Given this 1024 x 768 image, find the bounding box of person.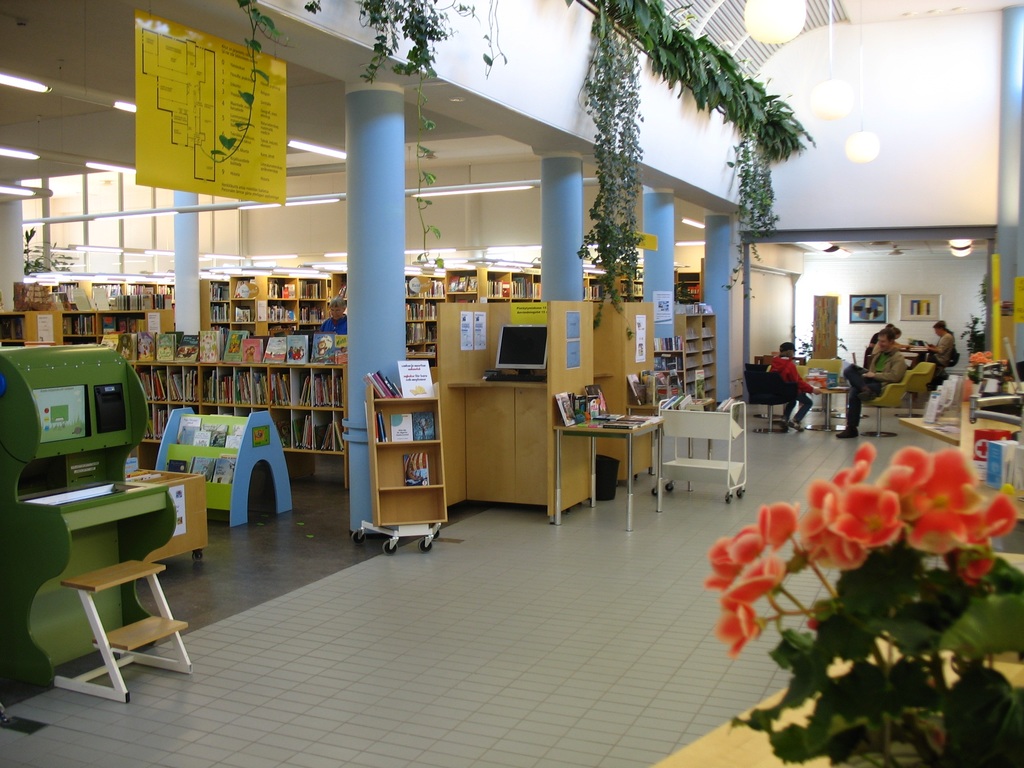
{"left": 766, "top": 346, "right": 813, "bottom": 437}.
